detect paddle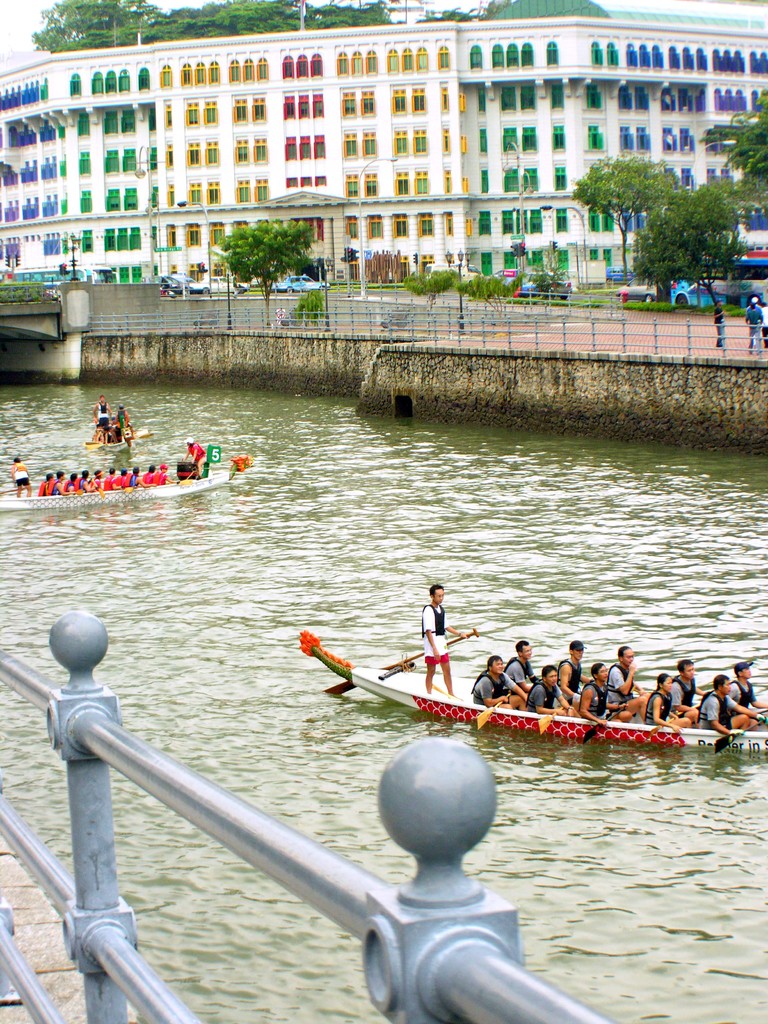
716:721:762:758
